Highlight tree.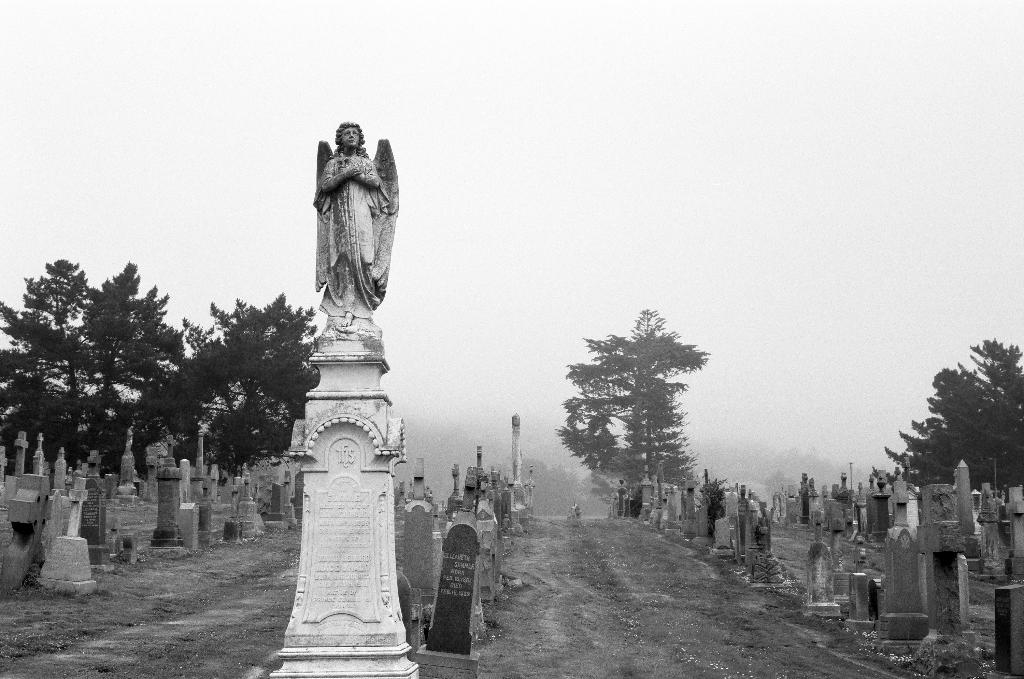
Highlighted region: <box>872,338,1023,496</box>.
